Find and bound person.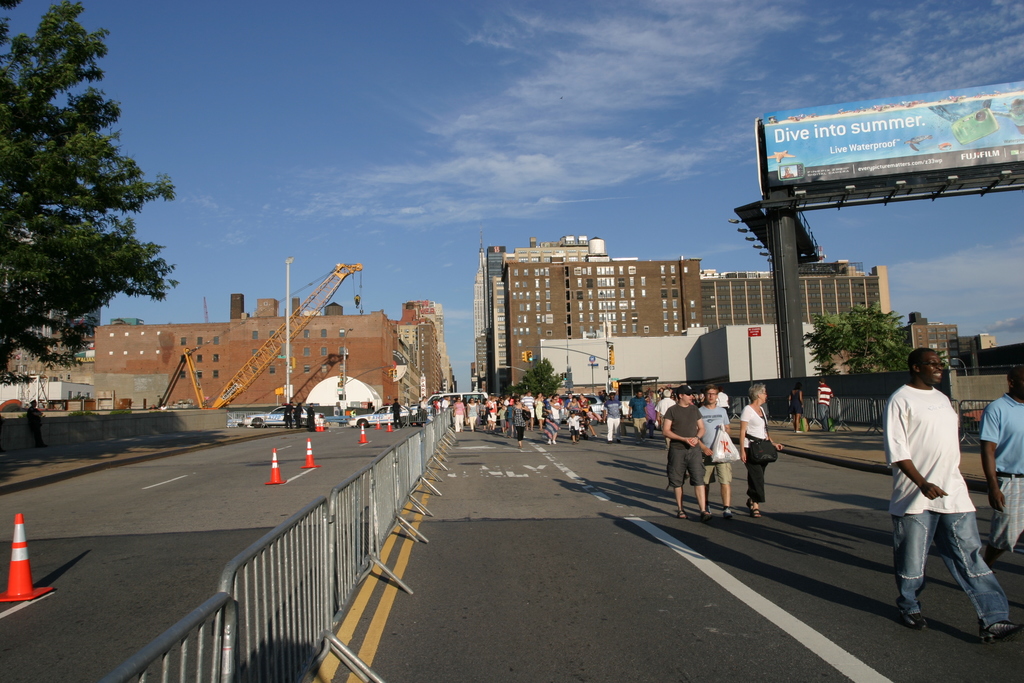
Bound: [x1=390, y1=396, x2=401, y2=426].
